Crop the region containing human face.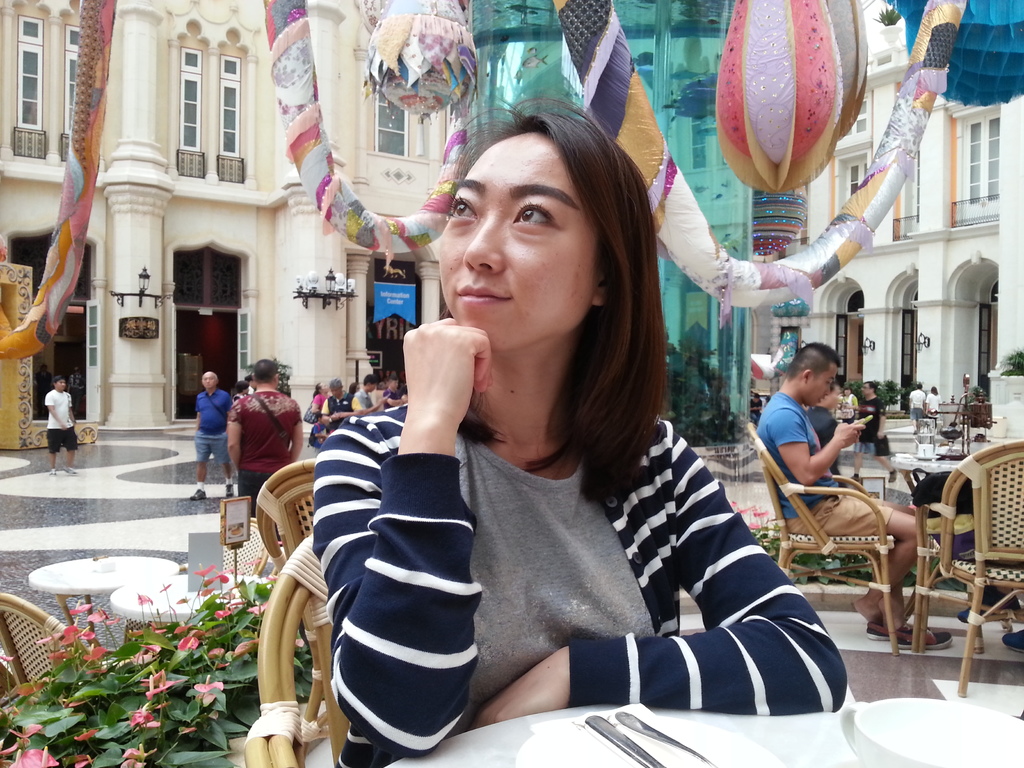
Crop region: bbox=[813, 363, 837, 406].
